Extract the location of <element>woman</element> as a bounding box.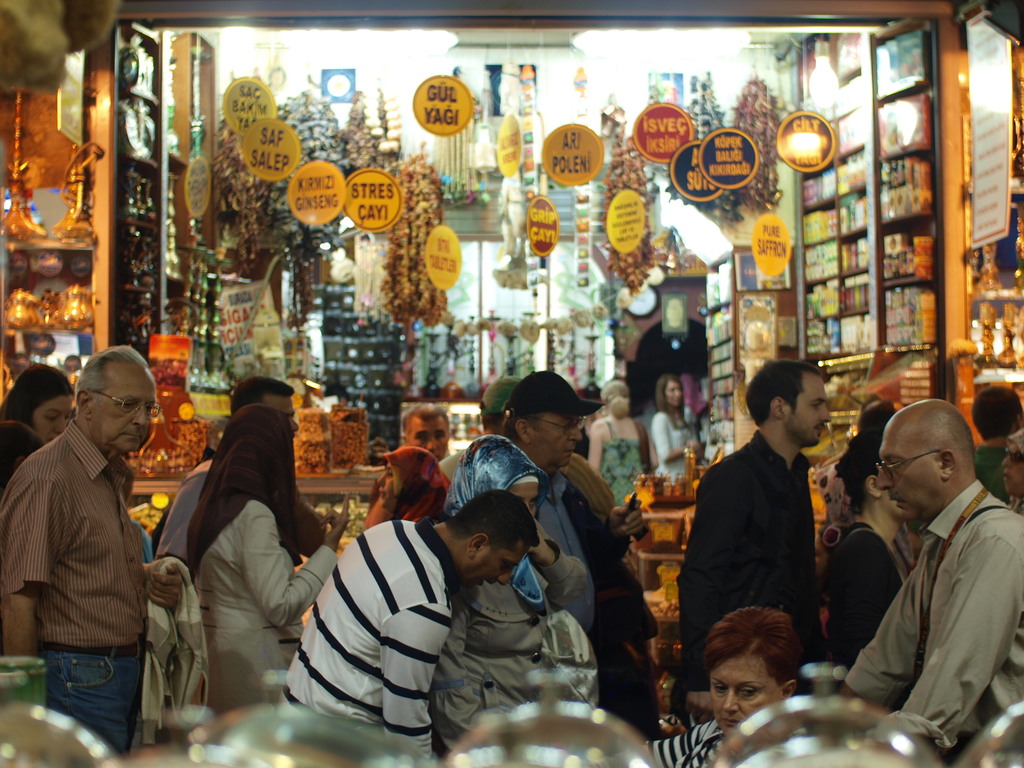
[x1=0, y1=365, x2=77, y2=449].
